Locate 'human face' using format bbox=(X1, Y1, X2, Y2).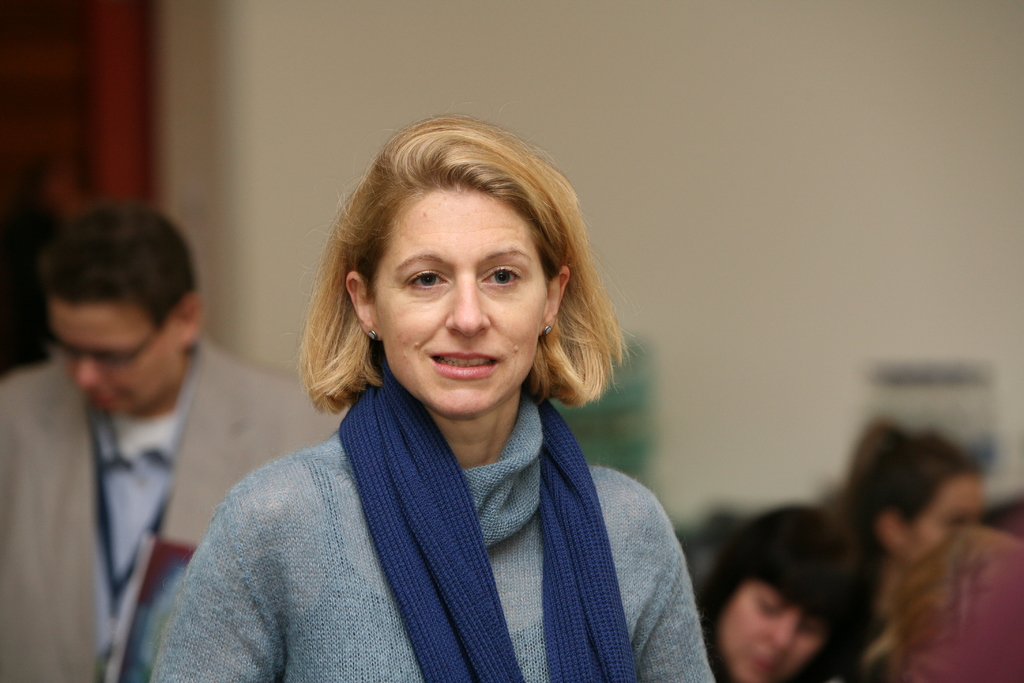
bbox=(380, 183, 545, 422).
